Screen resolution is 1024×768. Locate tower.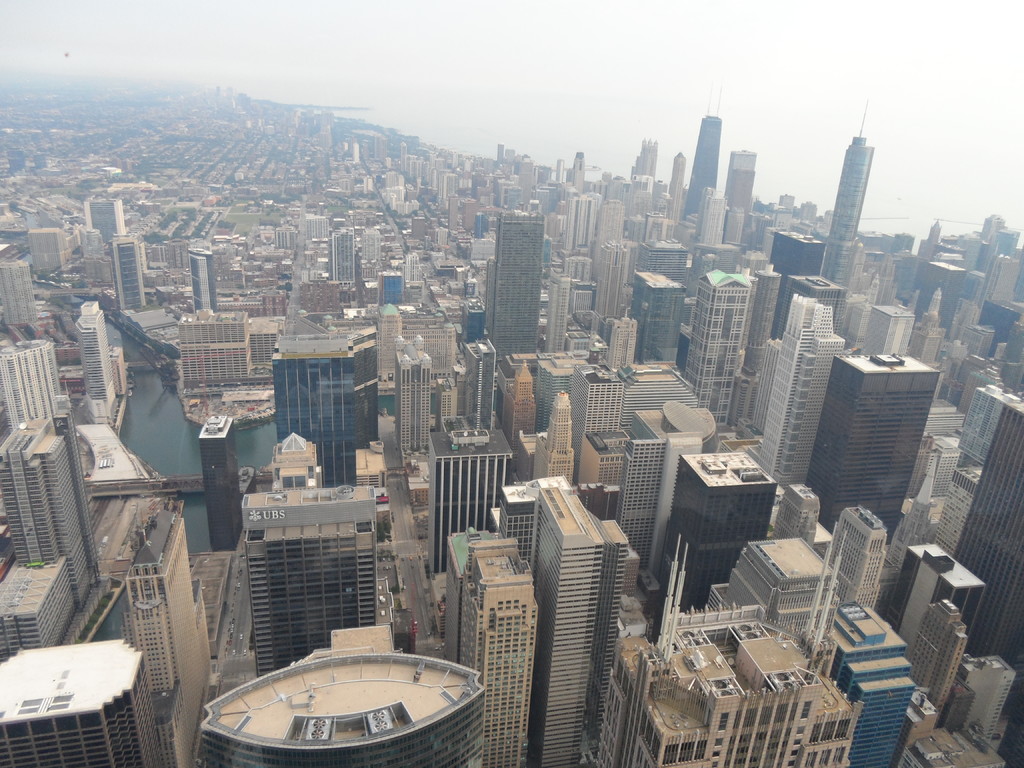
crop(901, 224, 915, 281).
